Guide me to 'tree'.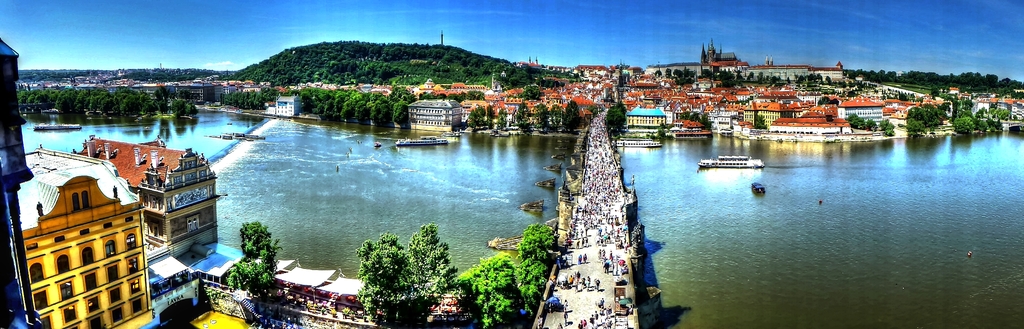
Guidance: box=[513, 259, 552, 314].
